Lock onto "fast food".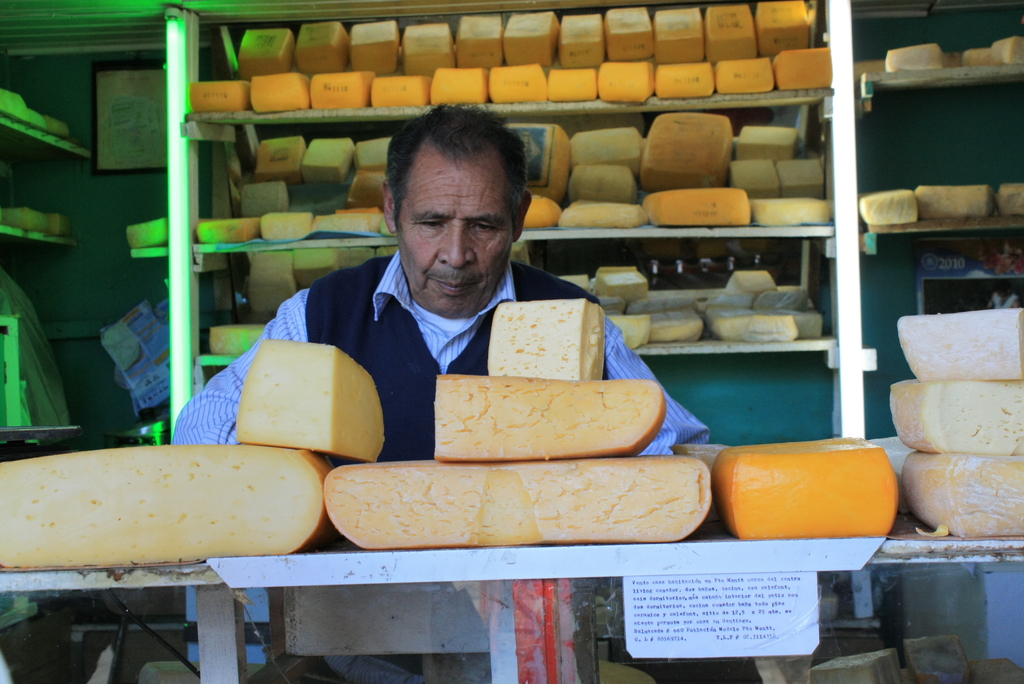
Locked: [left=247, top=247, right=302, bottom=298].
